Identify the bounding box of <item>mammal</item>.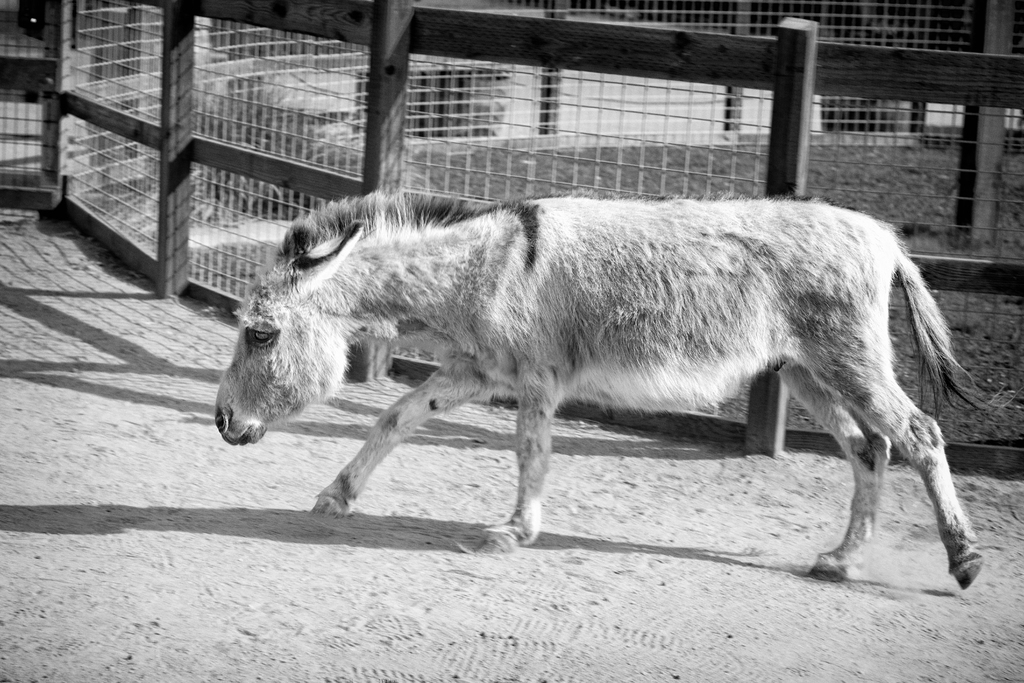
{"x1": 209, "y1": 172, "x2": 979, "y2": 616}.
